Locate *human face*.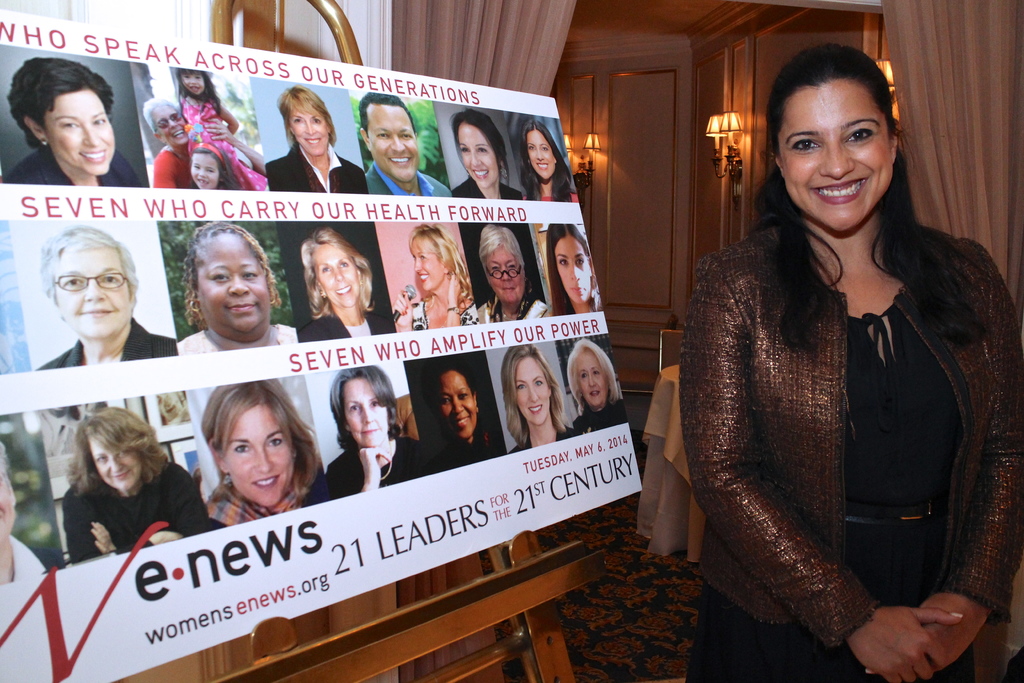
Bounding box: (left=292, top=105, right=327, bottom=155).
